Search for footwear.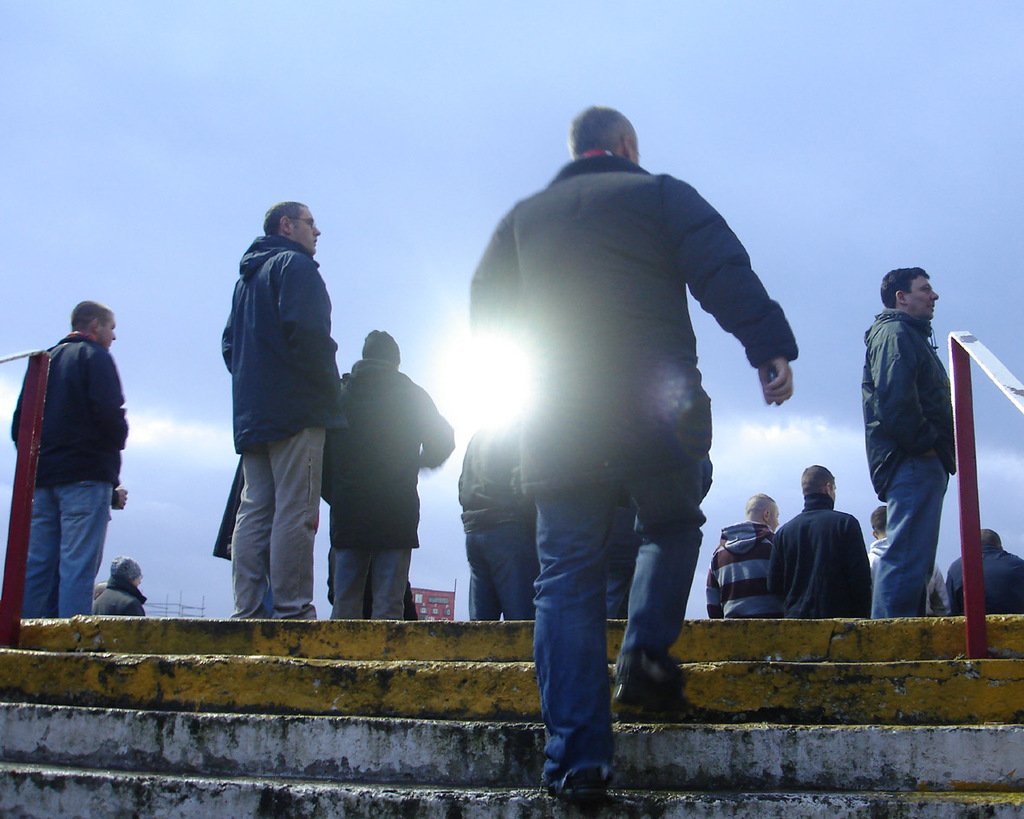
Found at bbox=[606, 676, 714, 719].
